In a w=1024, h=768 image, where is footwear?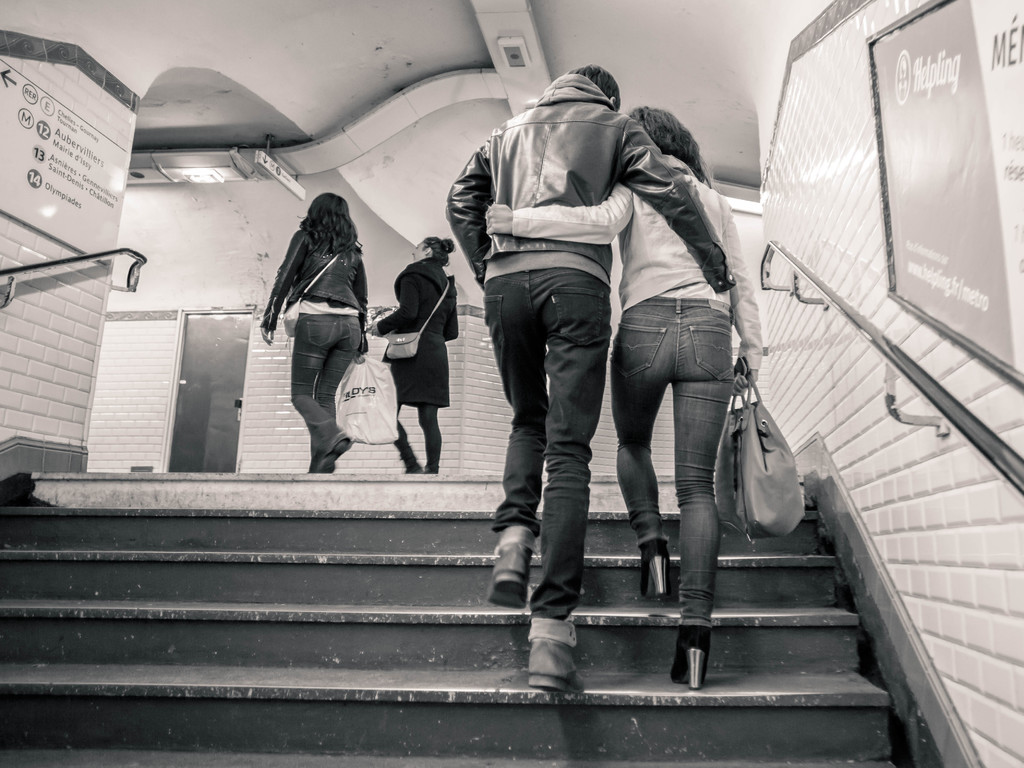
select_region(669, 625, 710, 691).
